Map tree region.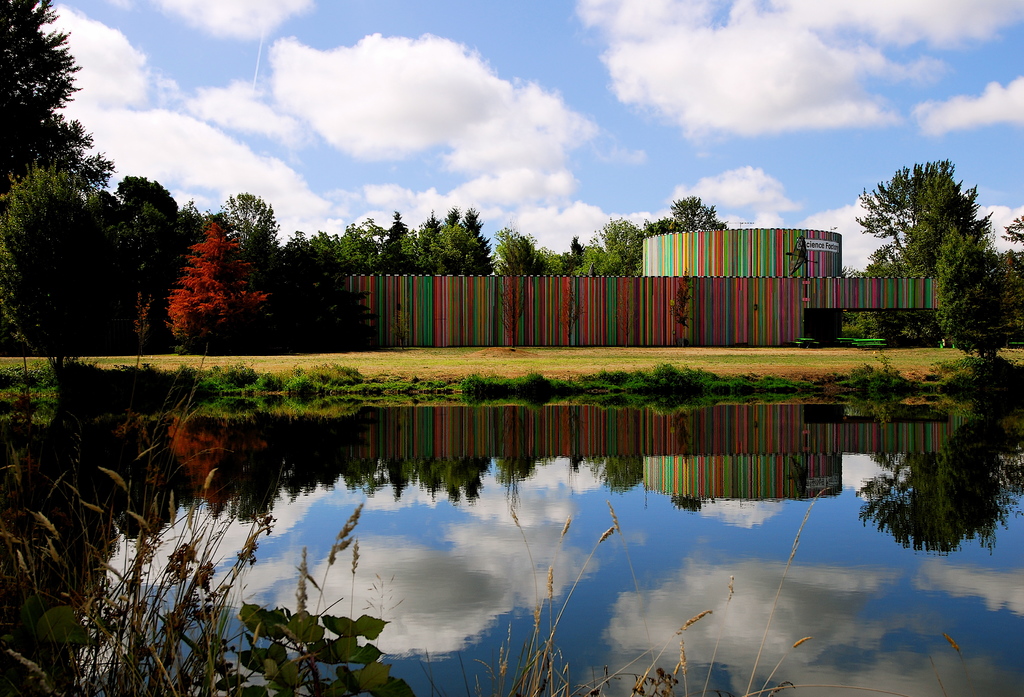
Mapped to box(937, 230, 1023, 361).
